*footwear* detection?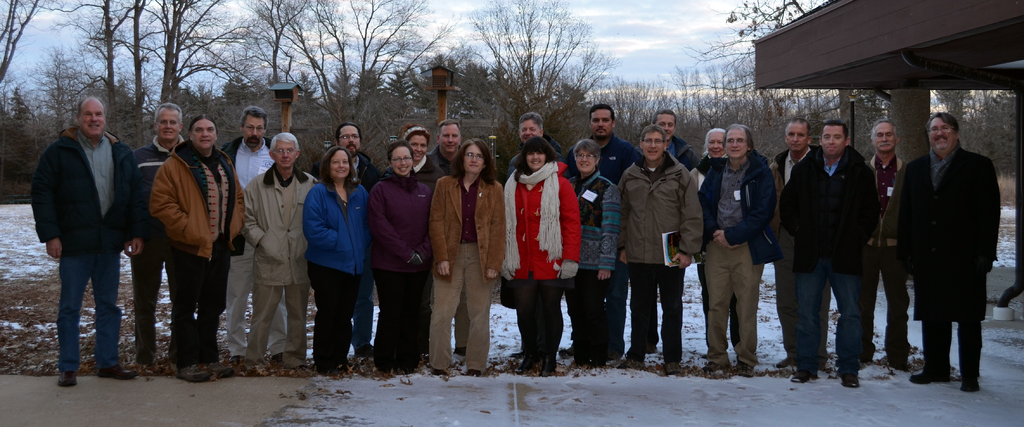
<region>666, 360, 681, 374</region>
